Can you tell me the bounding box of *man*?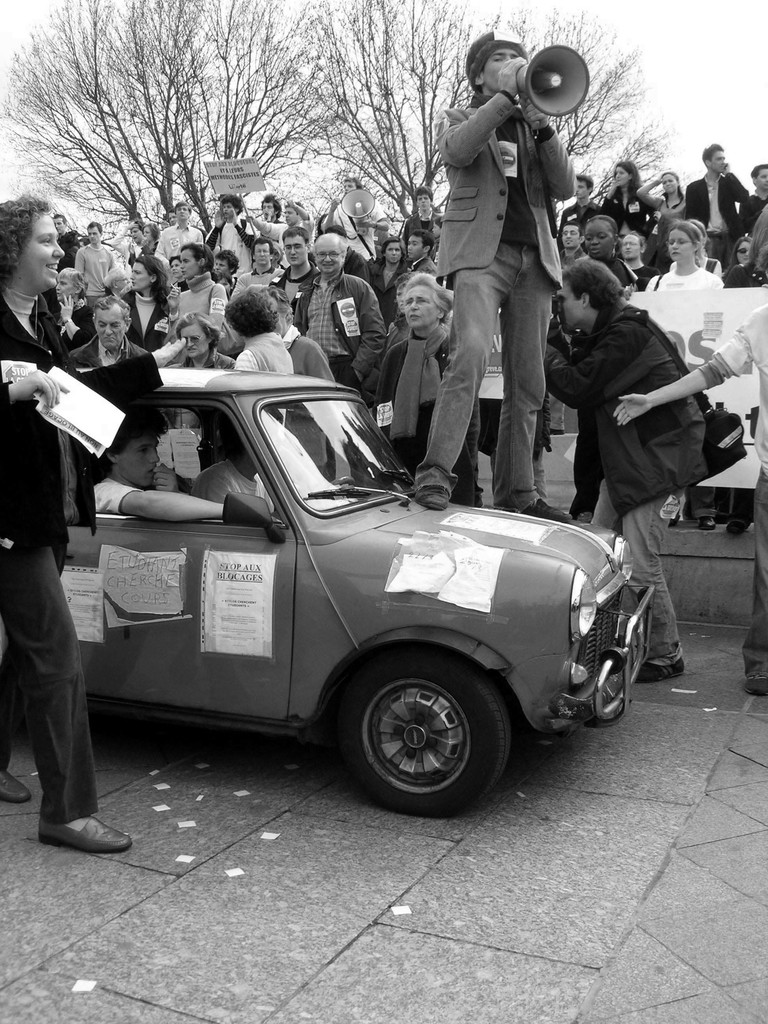
box(684, 141, 751, 279).
